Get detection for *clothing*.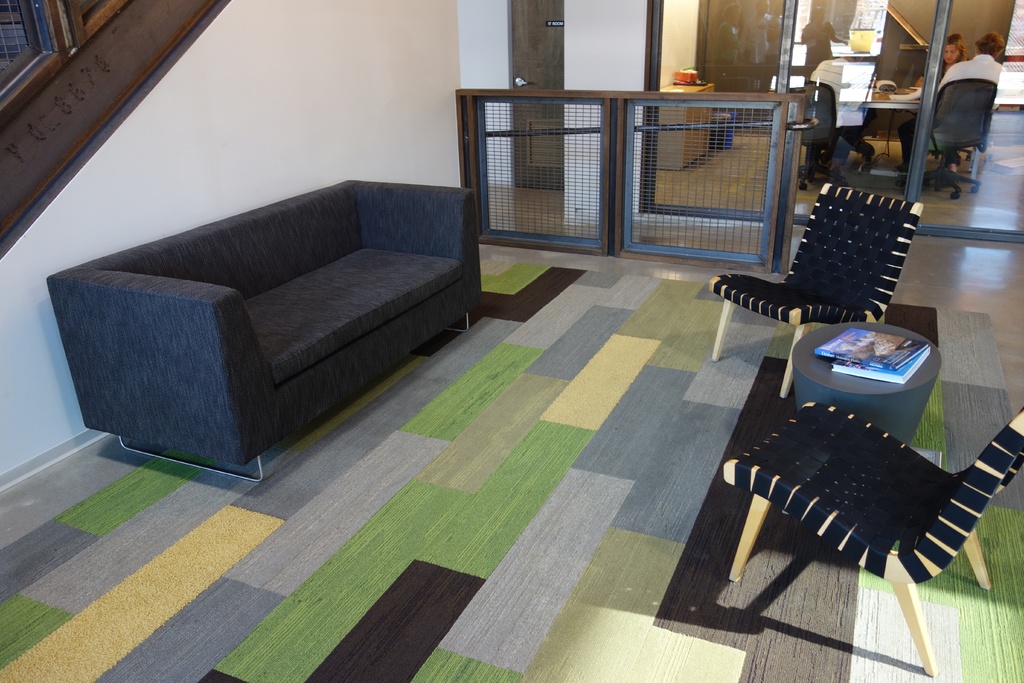
Detection: <bbox>798, 17, 838, 86</bbox>.
